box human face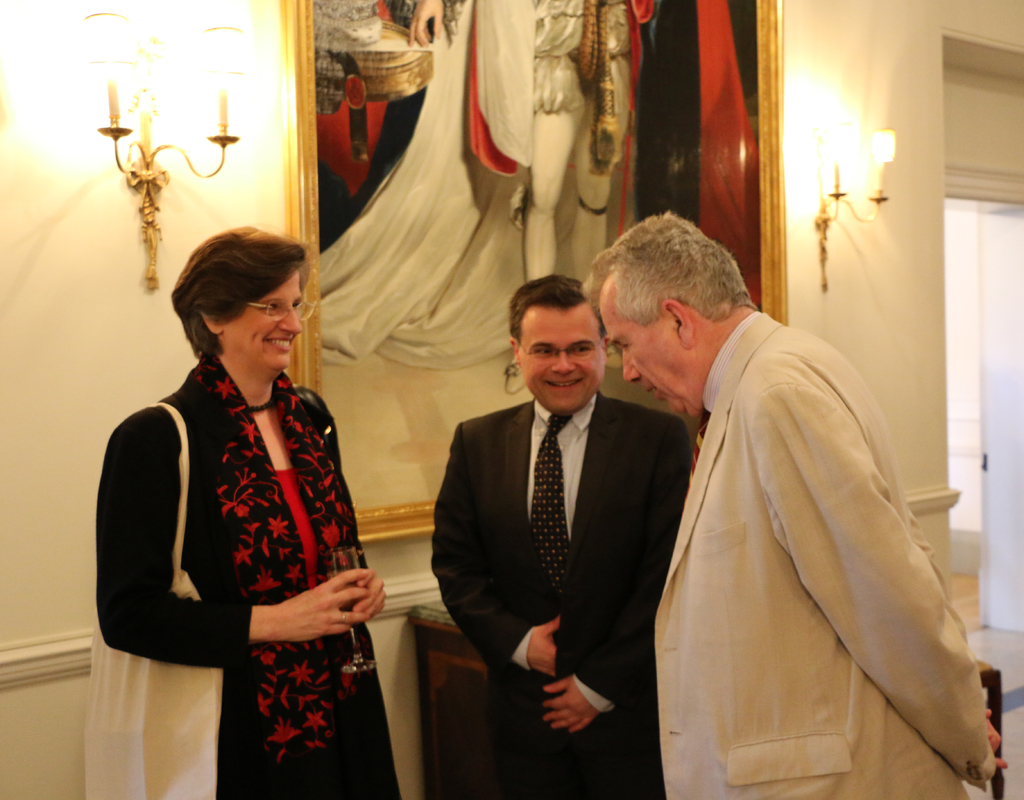
Rect(605, 268, 696, 419)
